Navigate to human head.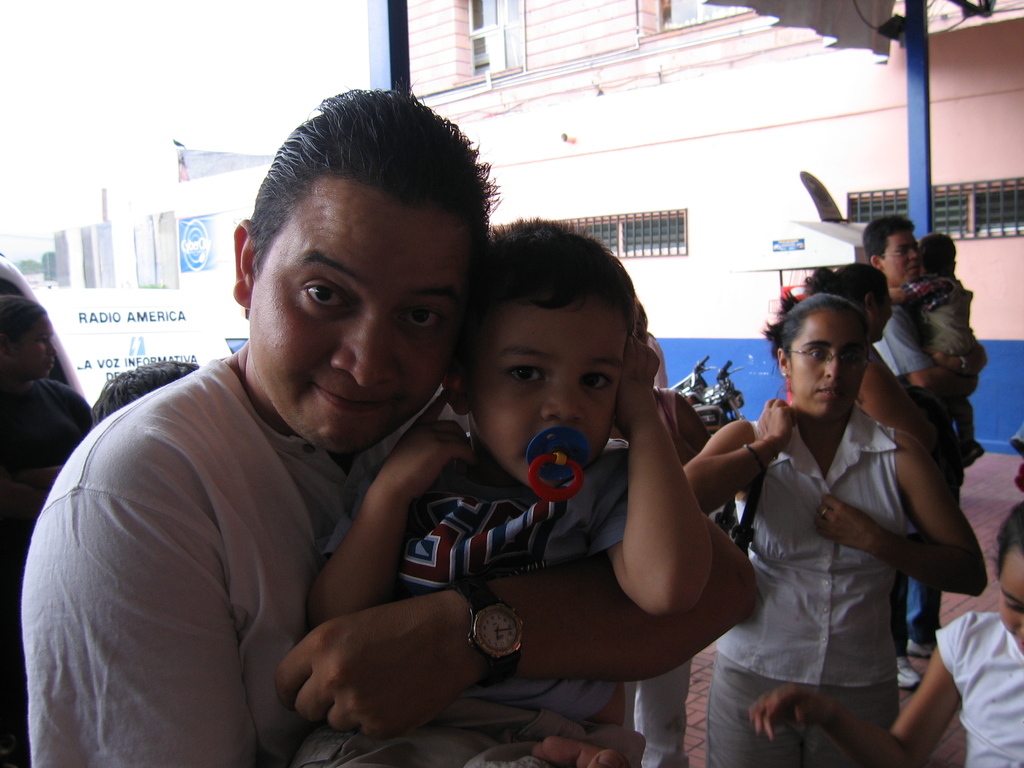
Navigation target: Rect(0, 290, 52, 384).
